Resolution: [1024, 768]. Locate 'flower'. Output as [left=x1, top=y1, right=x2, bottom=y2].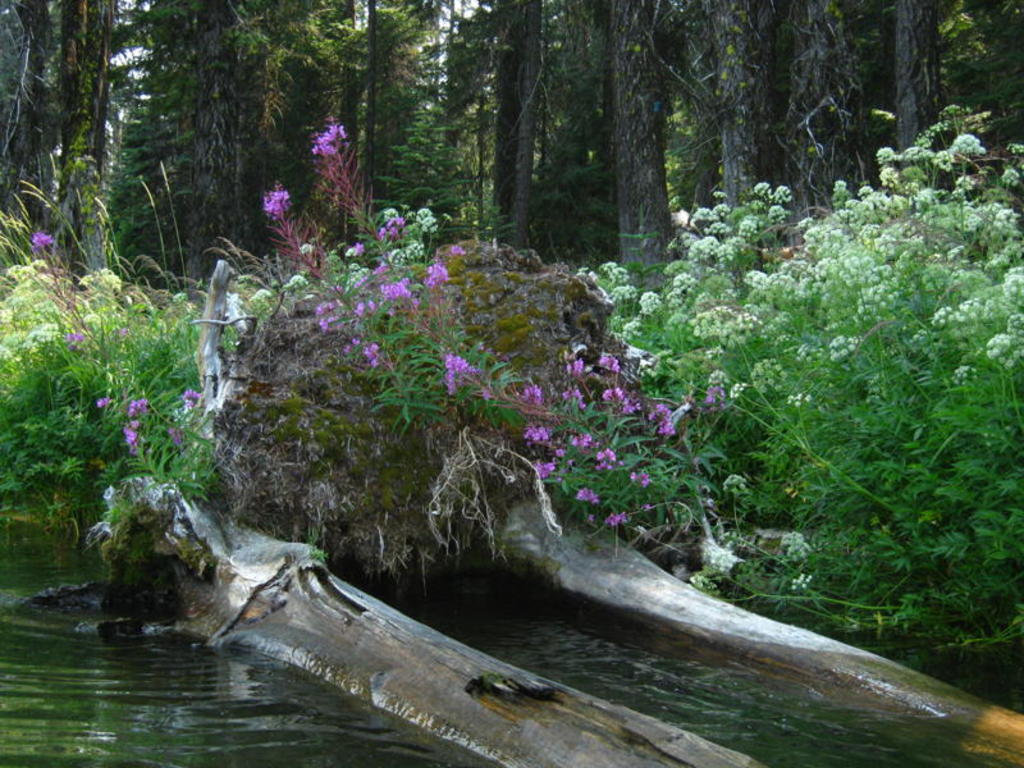
[left=125, top=421, right=137, bottom=453].
